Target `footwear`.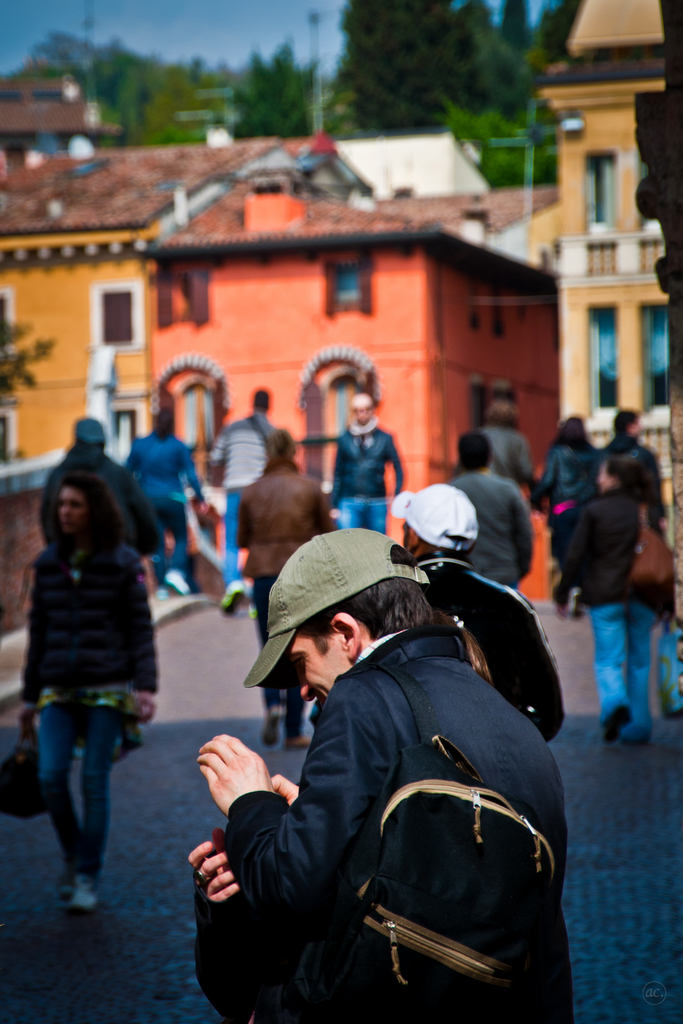
Target region: <bbox>261, 708, 280, 748</bbox>.
